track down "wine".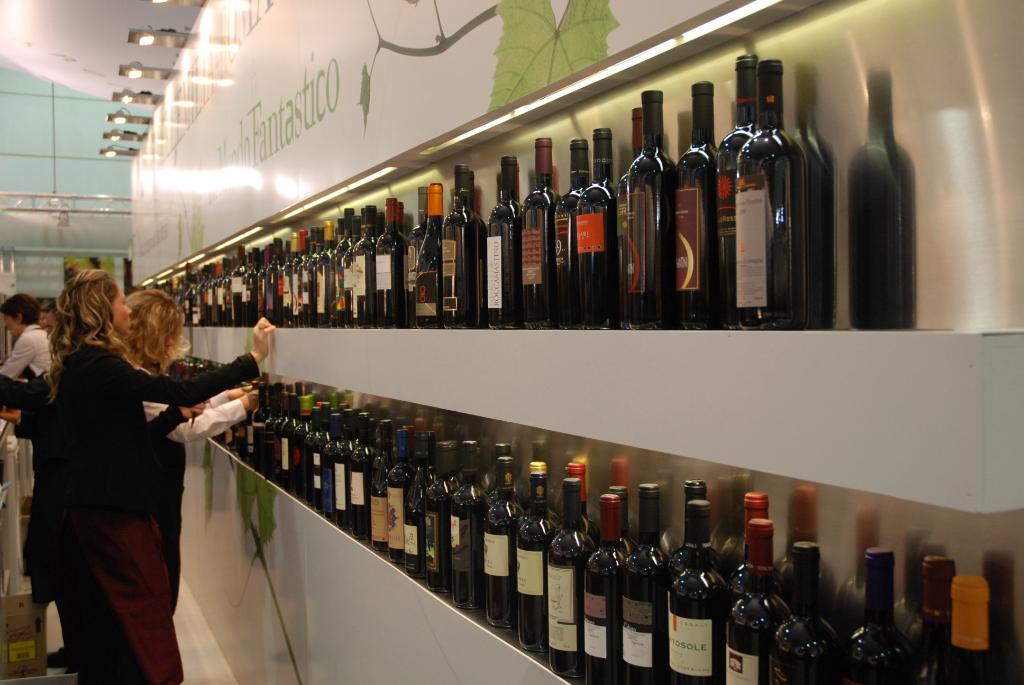
Tracked to <bbox>452, 439, 481, 608</bbox>.
